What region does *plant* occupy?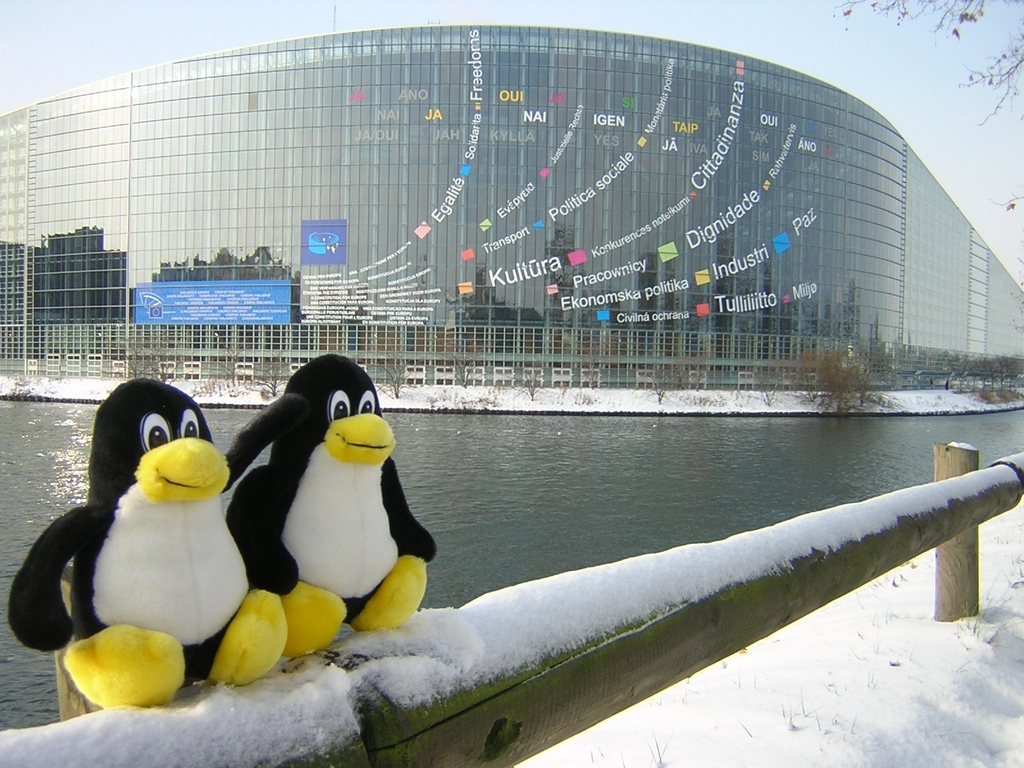
bbox=(577, 348, 605, 387).
